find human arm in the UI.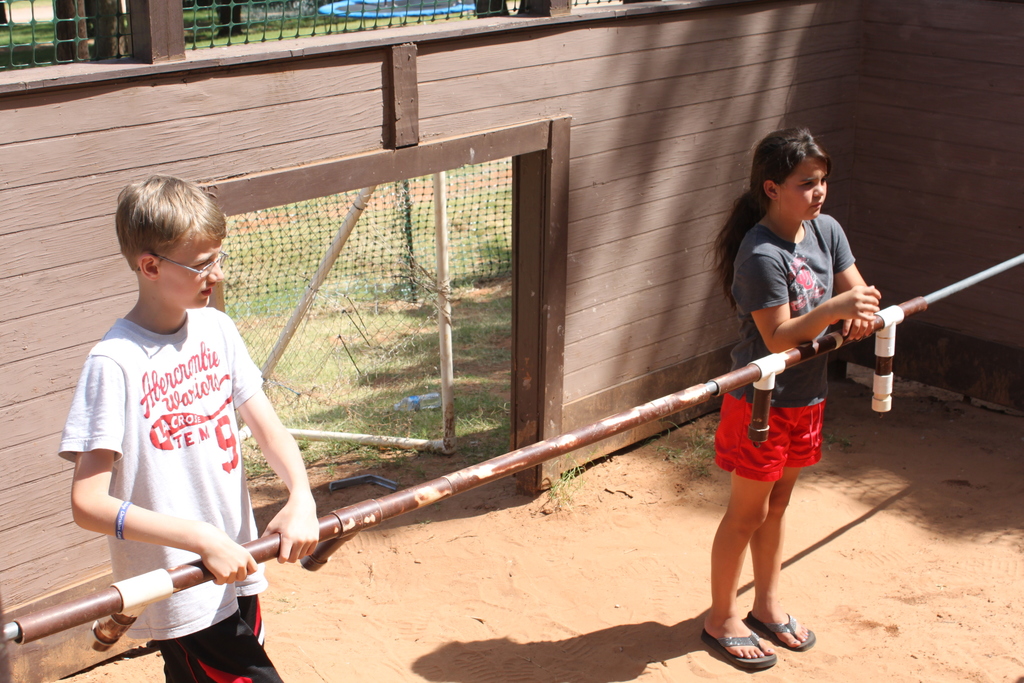
UI element at 71, 347, 258, 586.
